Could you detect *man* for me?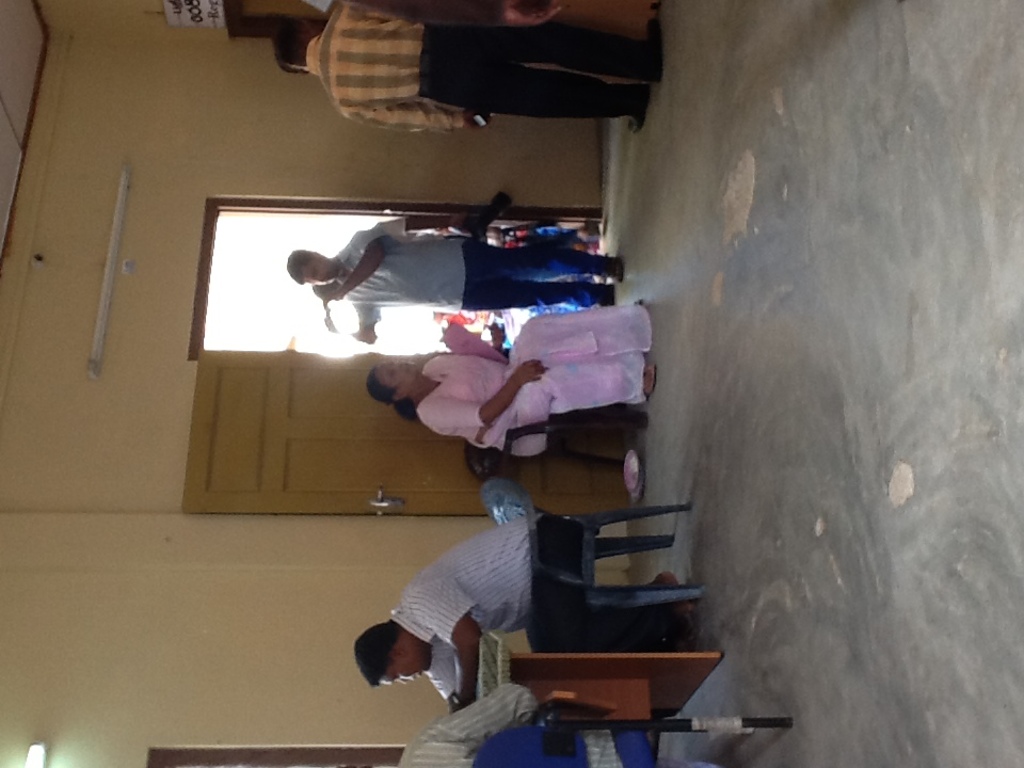
Detection result: bbox=(287, 213, 621, 332).
